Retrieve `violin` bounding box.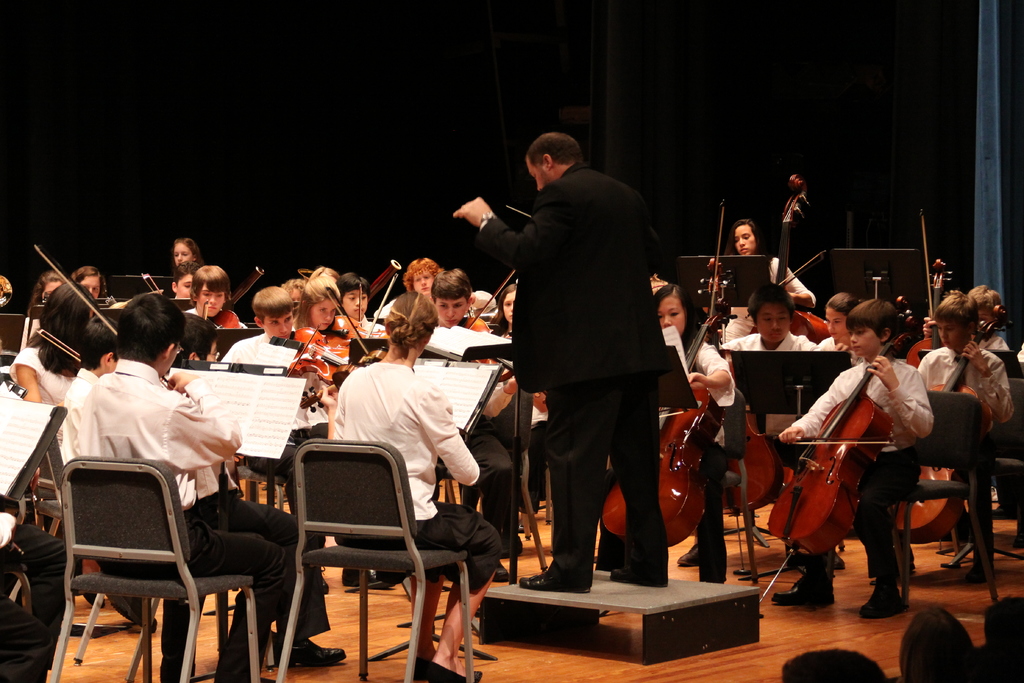
Bounding box: box(324, 289, 386, 365).
